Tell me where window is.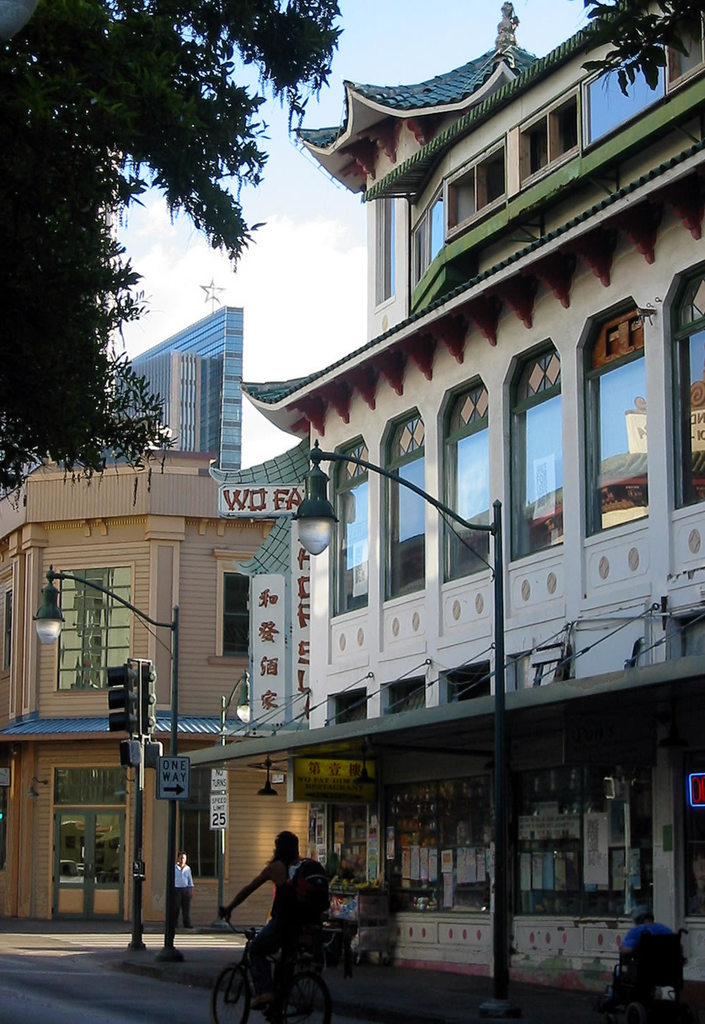
window is at crop(439, 380, 493, 583).
